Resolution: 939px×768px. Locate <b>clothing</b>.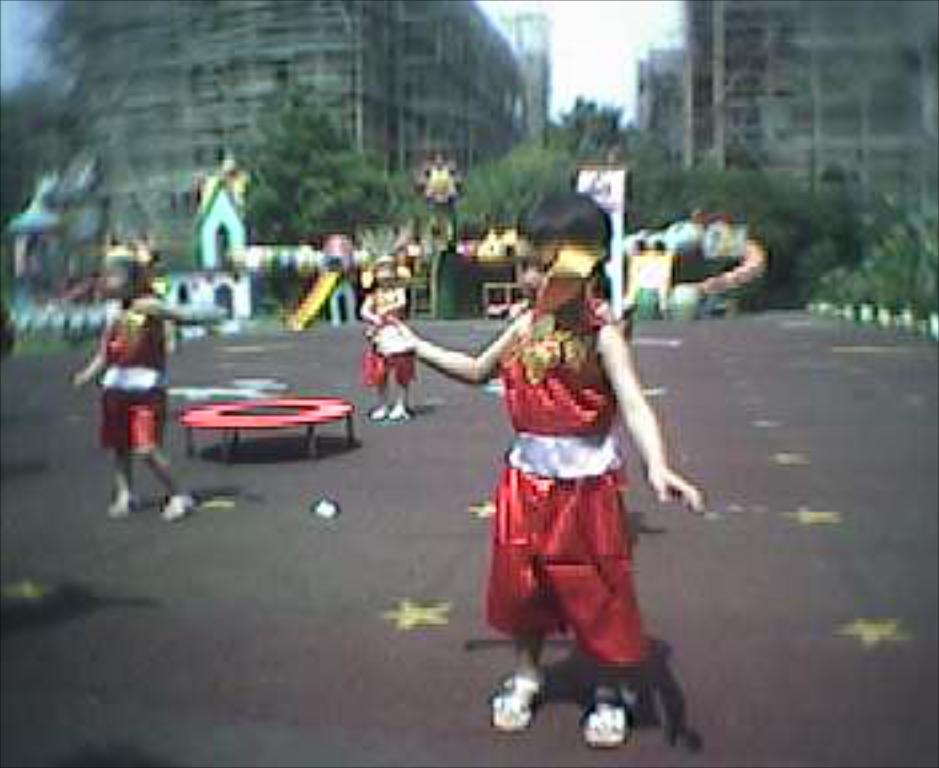
[357, 291, 416, 392].
